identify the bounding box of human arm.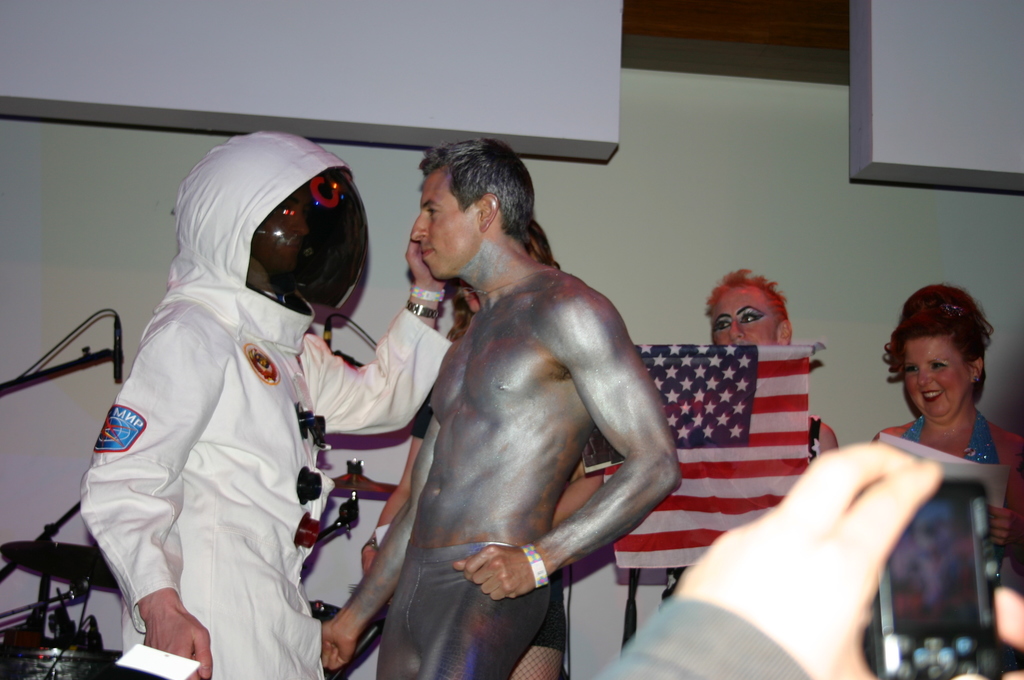
box(811, 419, 840, 466).
